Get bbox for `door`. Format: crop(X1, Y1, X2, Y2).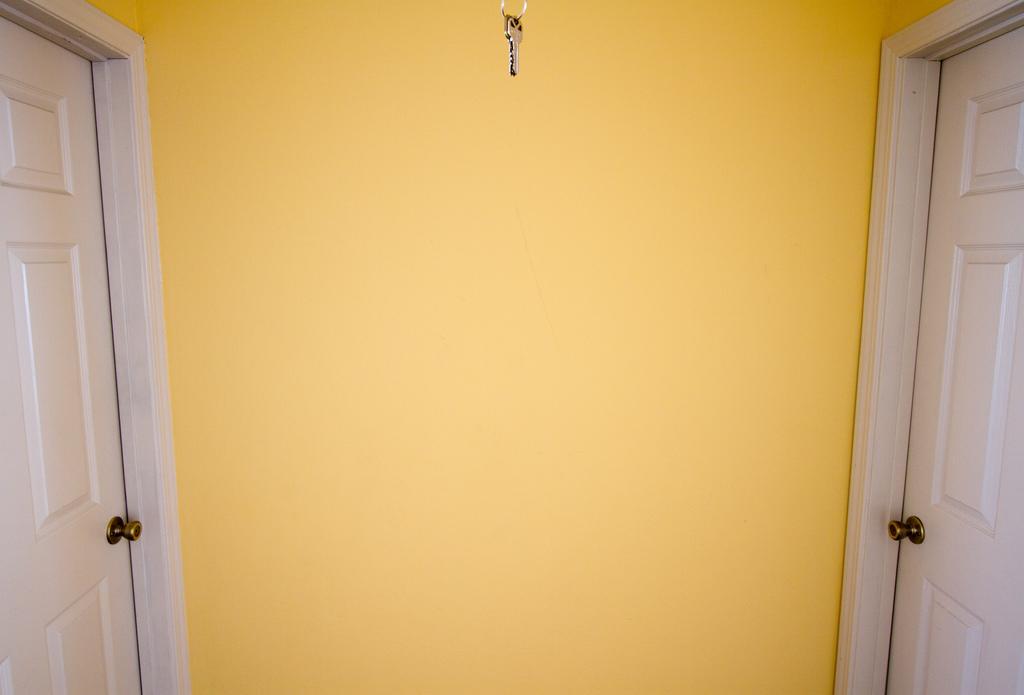
crop(0, 16, 141, 694).
